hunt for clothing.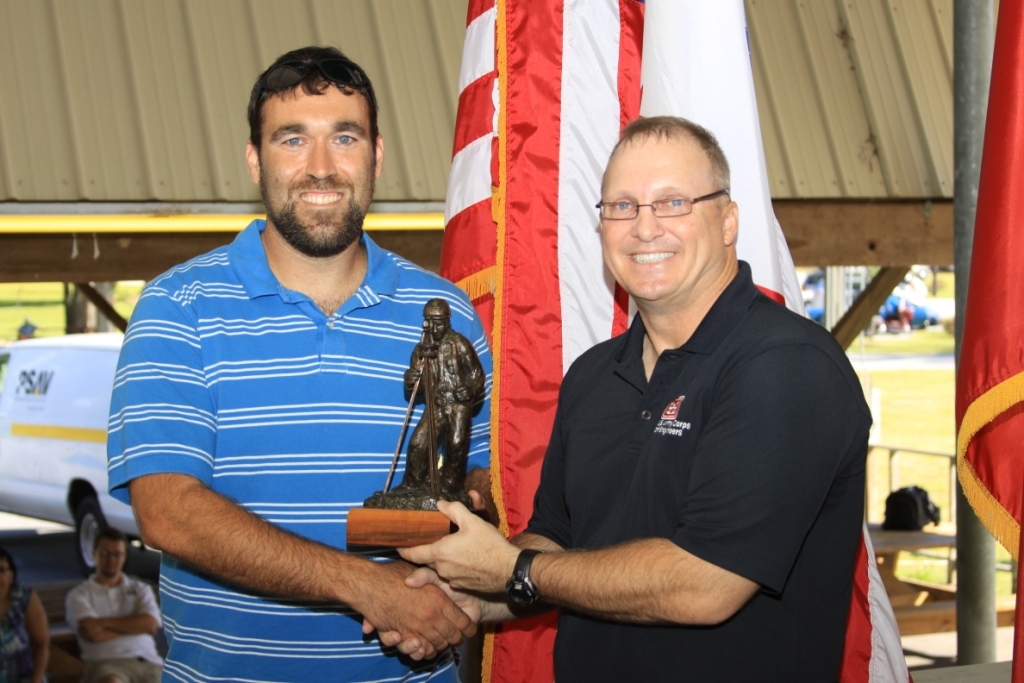
Hunted down at bbox=[102, 215, 494, 682].
